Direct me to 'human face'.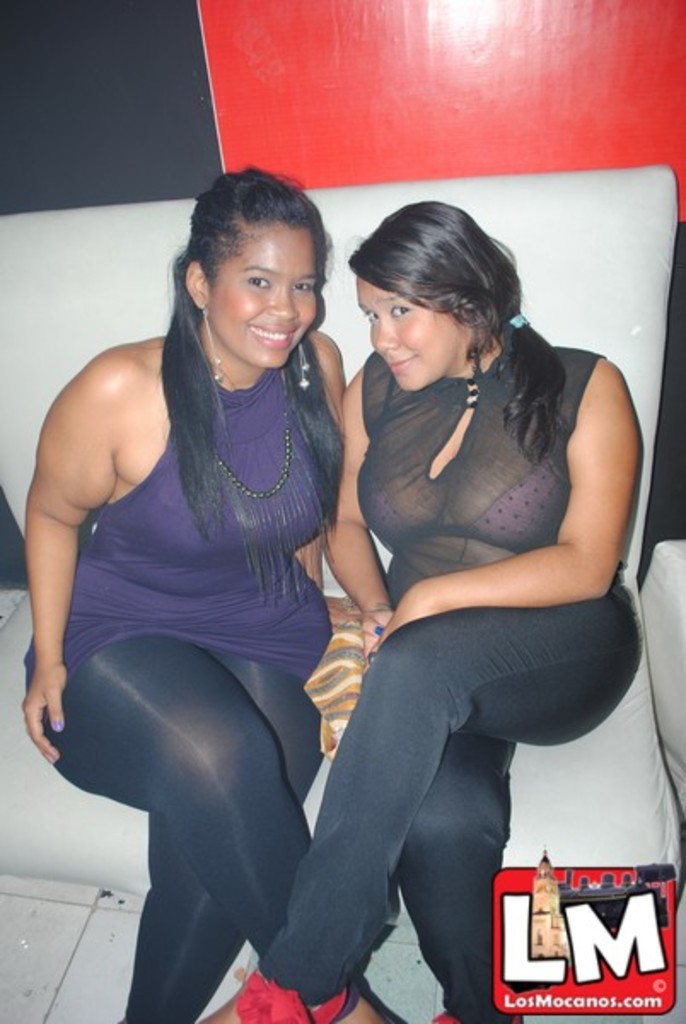
Direction: 352:270:478:384.
